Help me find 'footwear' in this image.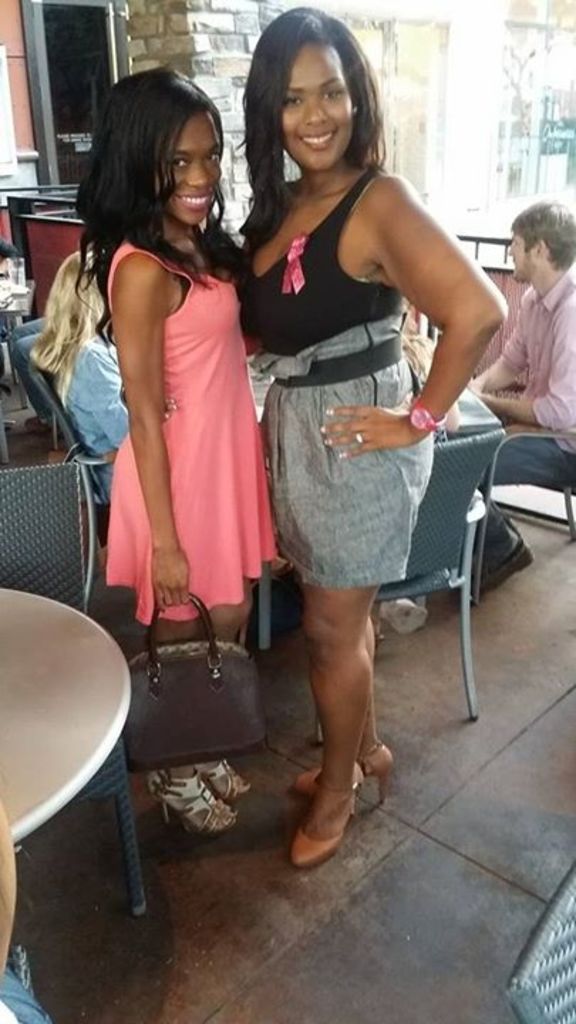
Found it: <bbox>462, 528, 540, 593</bbox>.
